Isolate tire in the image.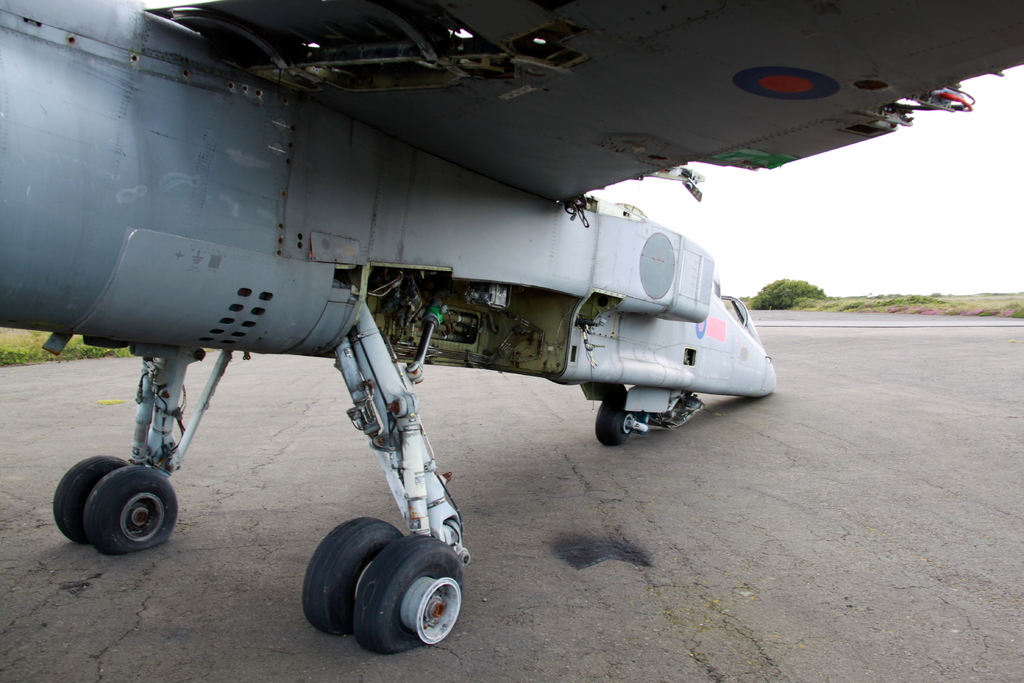
Isolated region: (x1=51, y1=454, x2=137, y2=545).
